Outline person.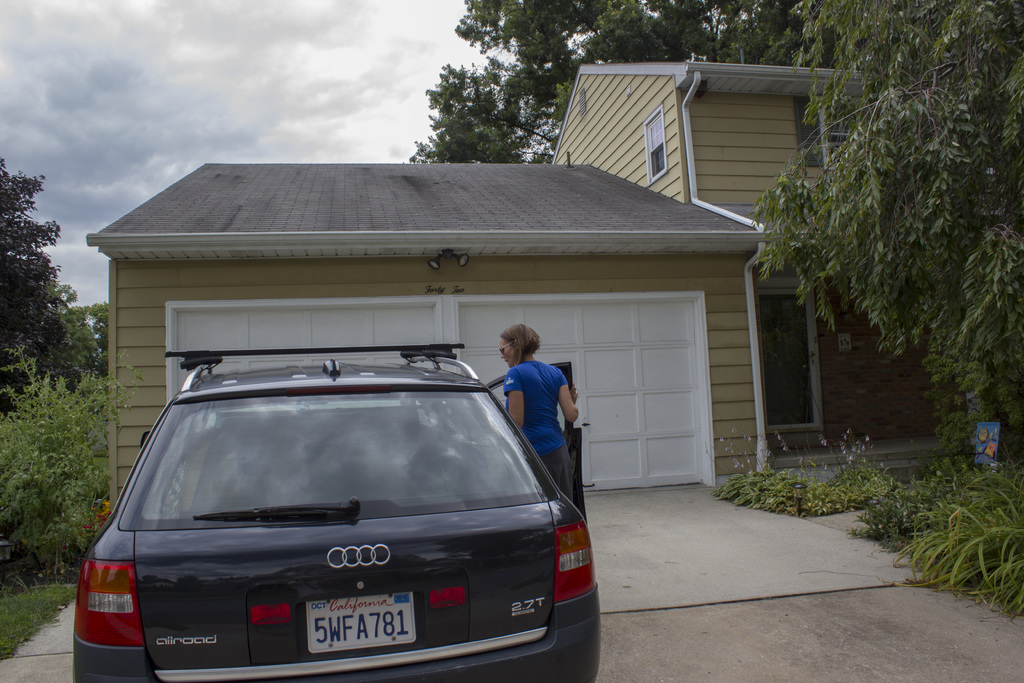
Outline: bbox=(492, 324, 588, 508).
